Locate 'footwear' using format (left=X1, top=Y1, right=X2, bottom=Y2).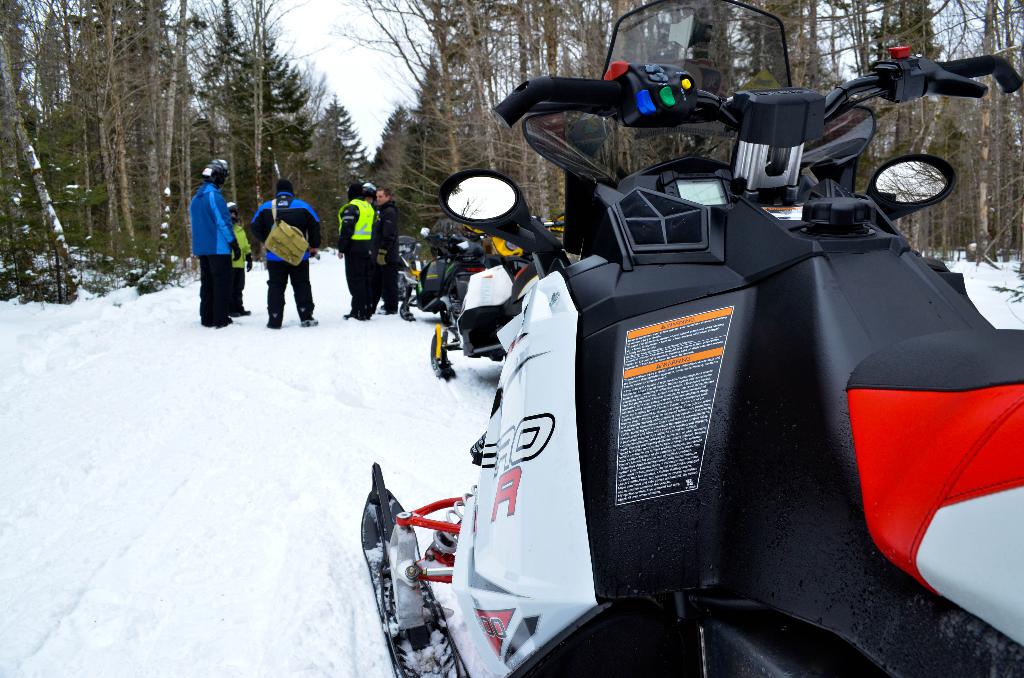
(left=299, top=319, right=321, bottom=327).
